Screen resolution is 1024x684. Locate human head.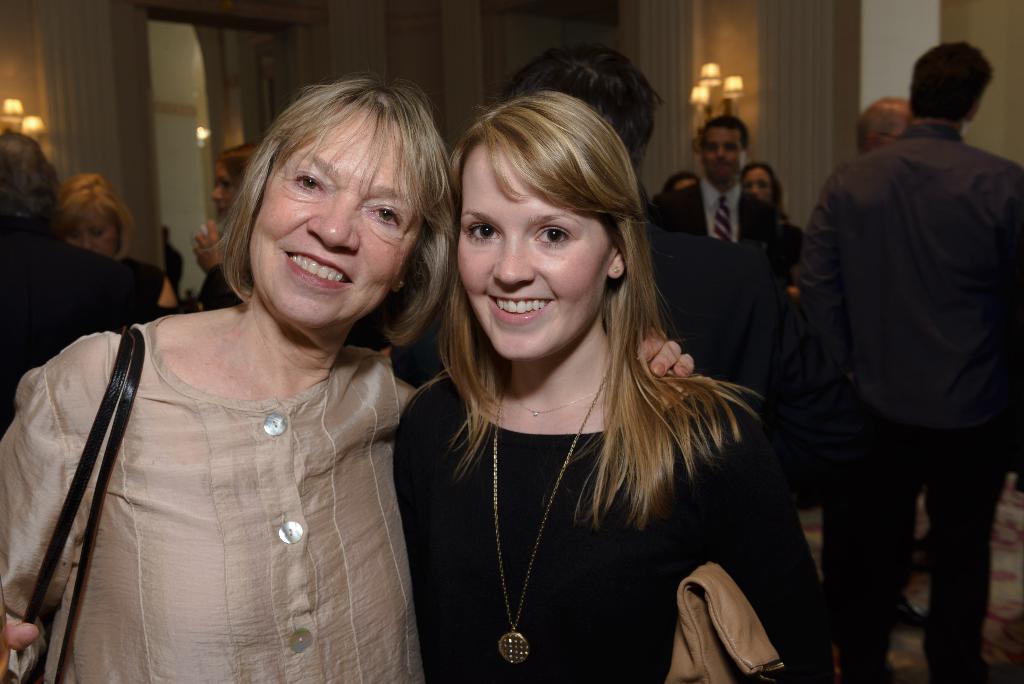
left=911, top=40, right=995, bottom=131.
